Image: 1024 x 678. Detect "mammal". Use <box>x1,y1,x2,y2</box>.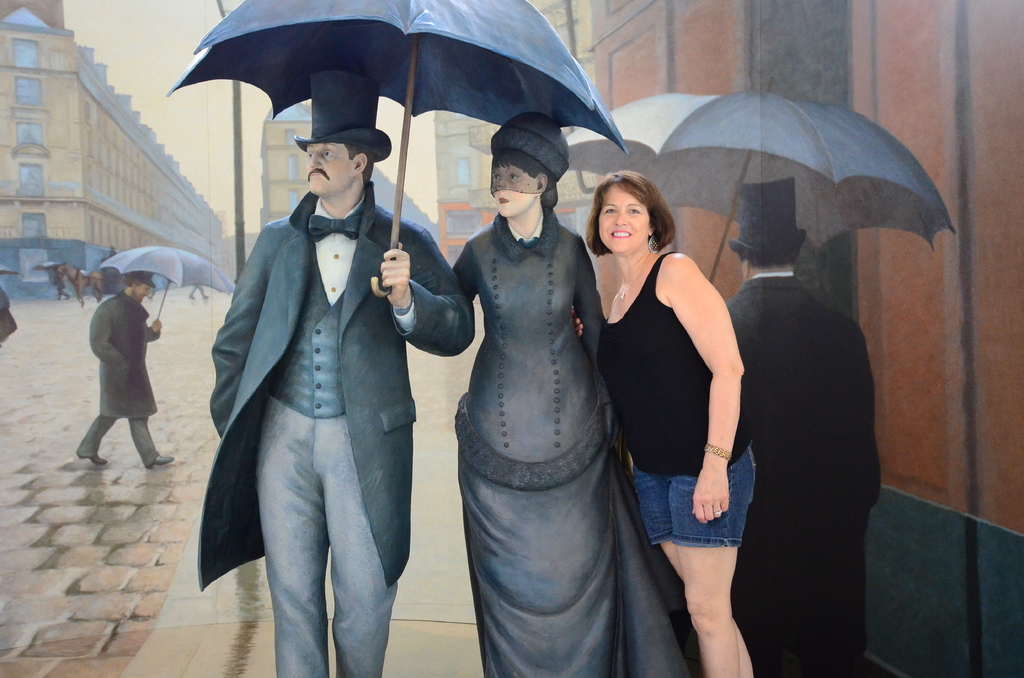
<box>0,284,20,350</box>.
